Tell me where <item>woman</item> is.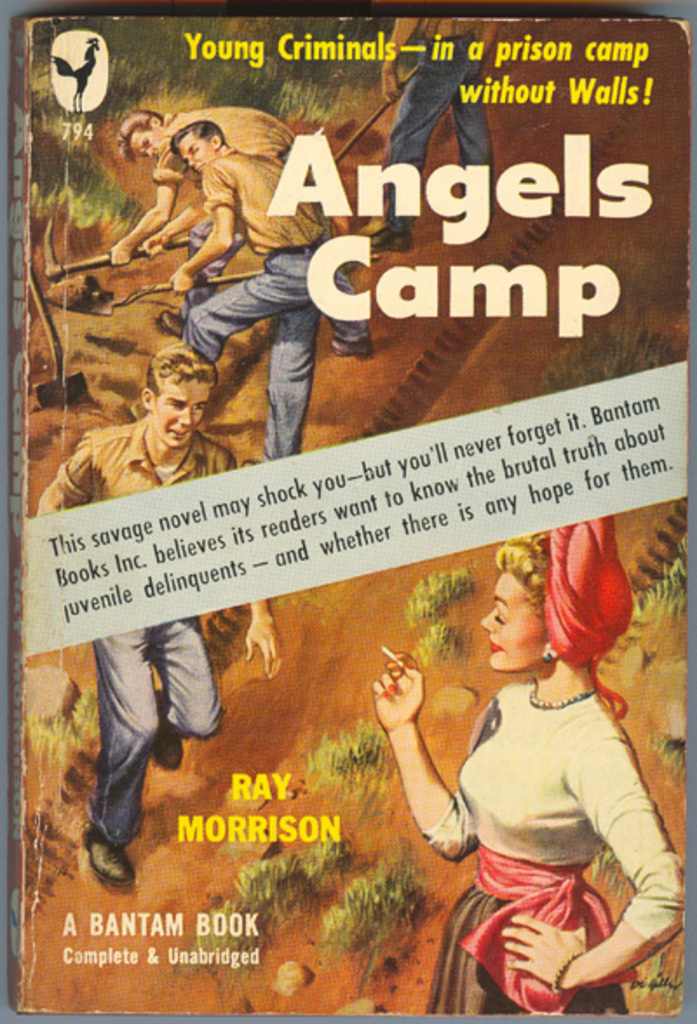
<item>woman</item> is at 420 512 680 1021.
